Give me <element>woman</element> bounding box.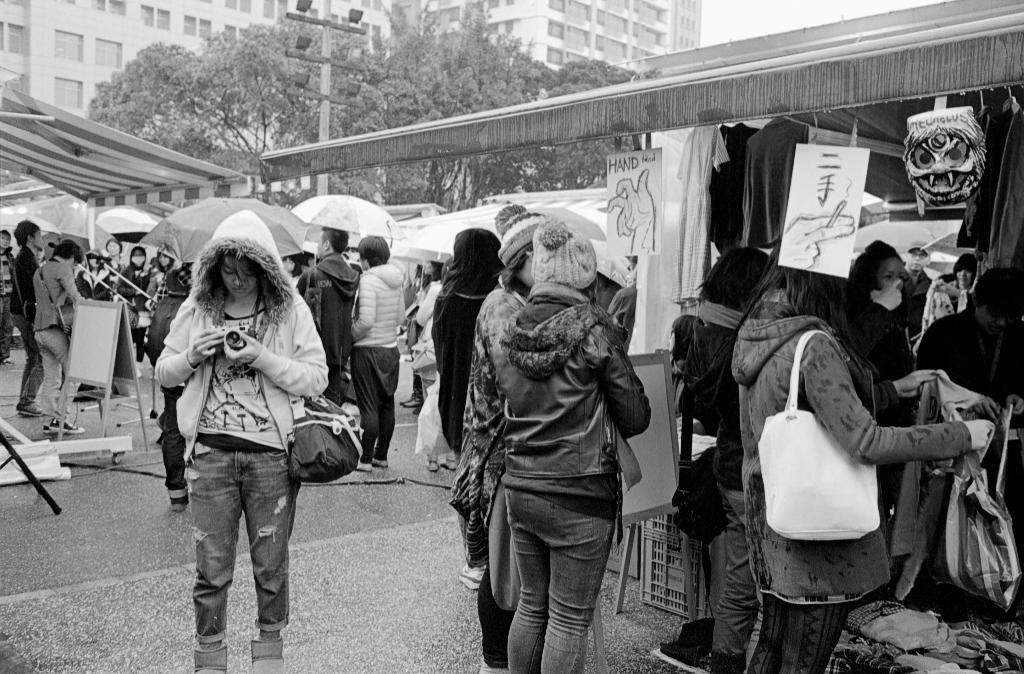
(x1=668, y1=241, x2=780, y2=673).
